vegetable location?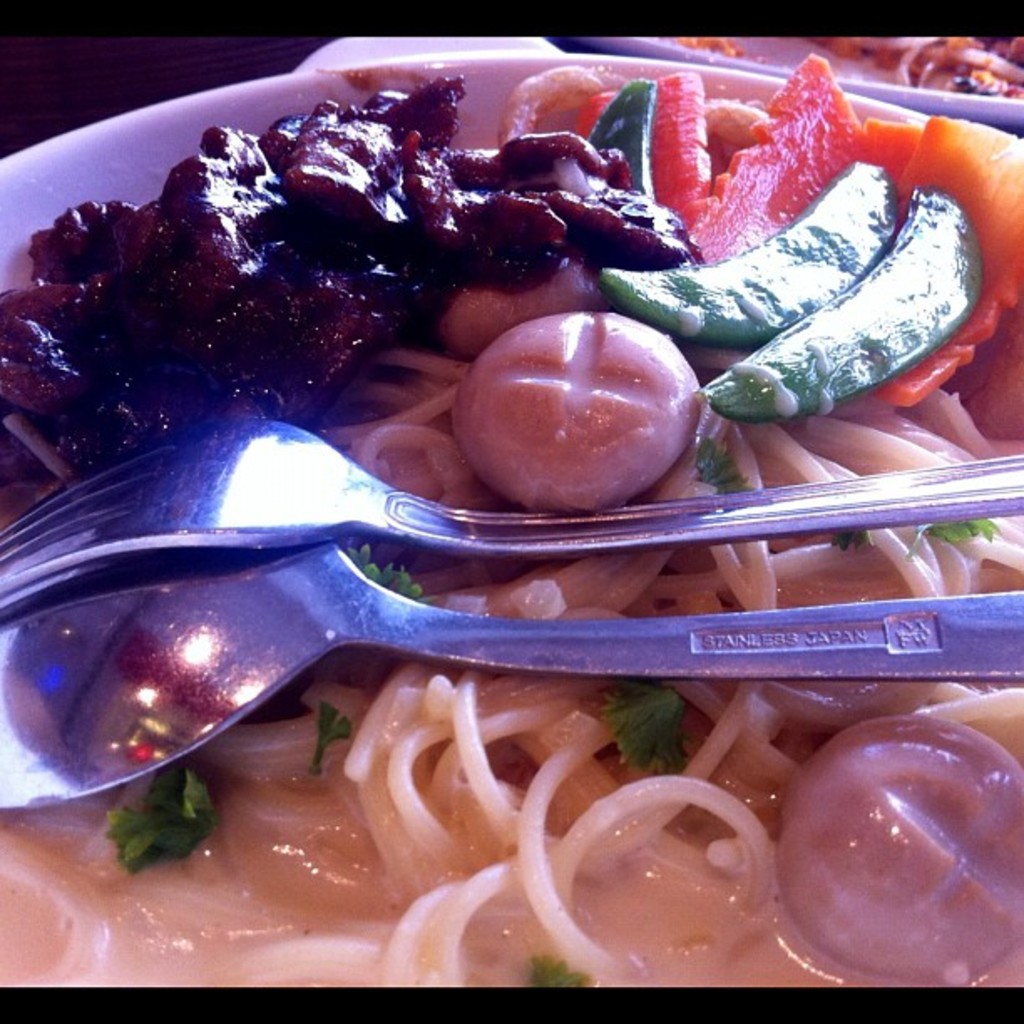
Rect(689, 438, 751, 494)
